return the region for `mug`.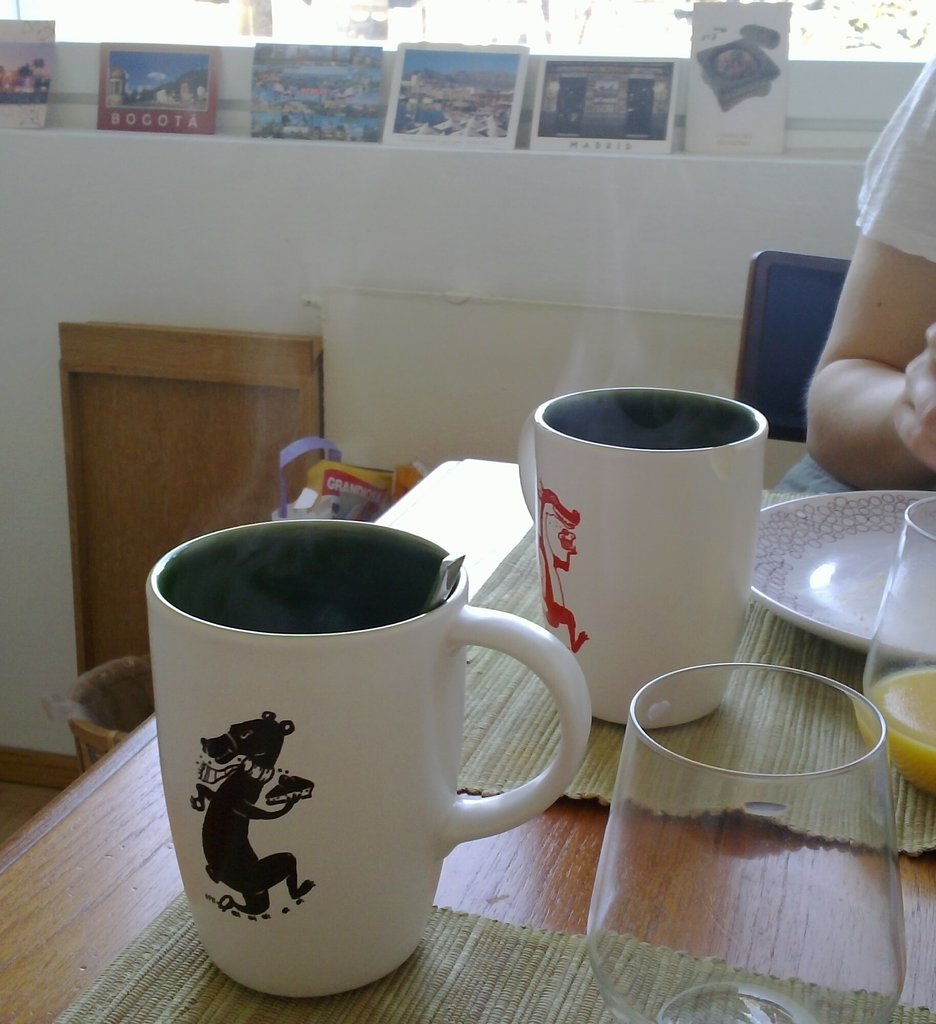
(x1=143, y1=521, x2=590, y2=995).
